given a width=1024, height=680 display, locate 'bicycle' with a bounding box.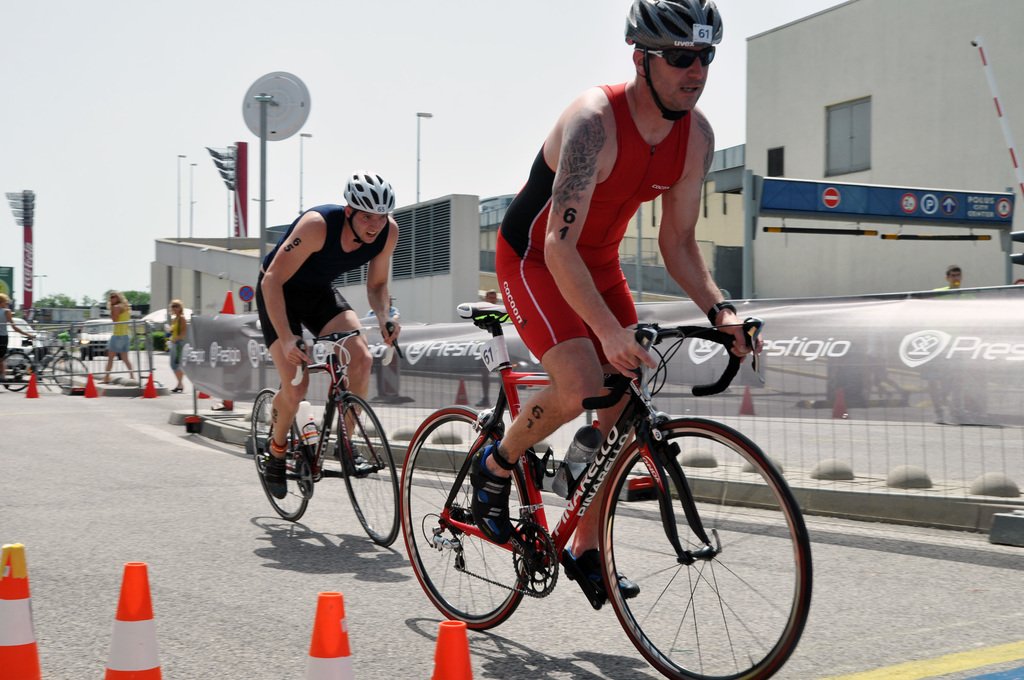
Located: {"x1": 0, "y1": 330, "x2": 94, "y2": 399}.
